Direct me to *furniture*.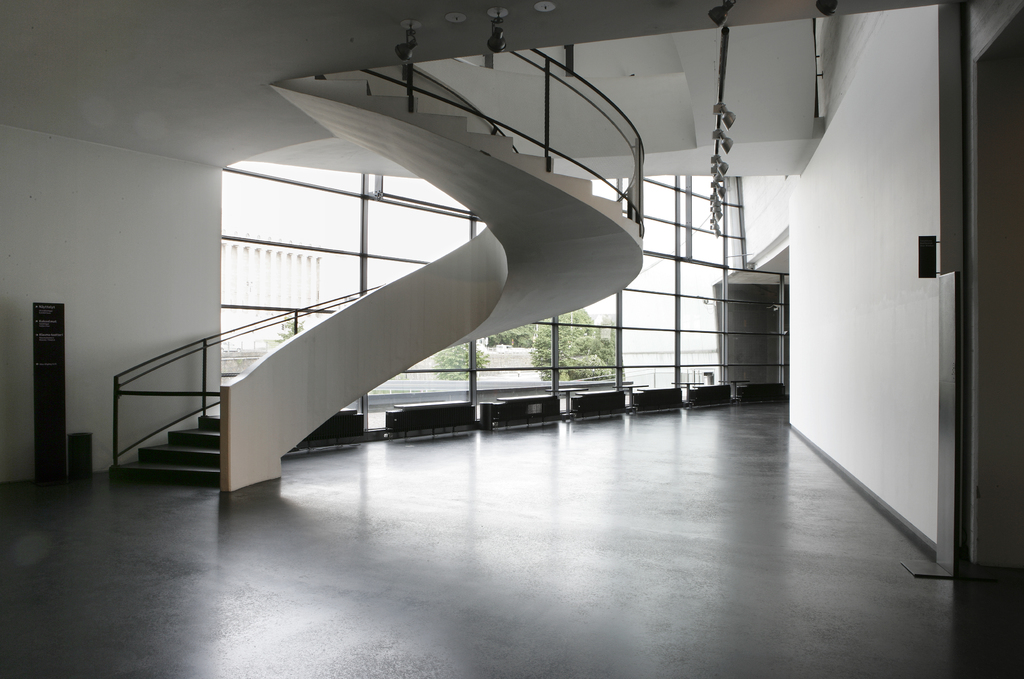
Direction: <box>632,387,684,409</box>.
